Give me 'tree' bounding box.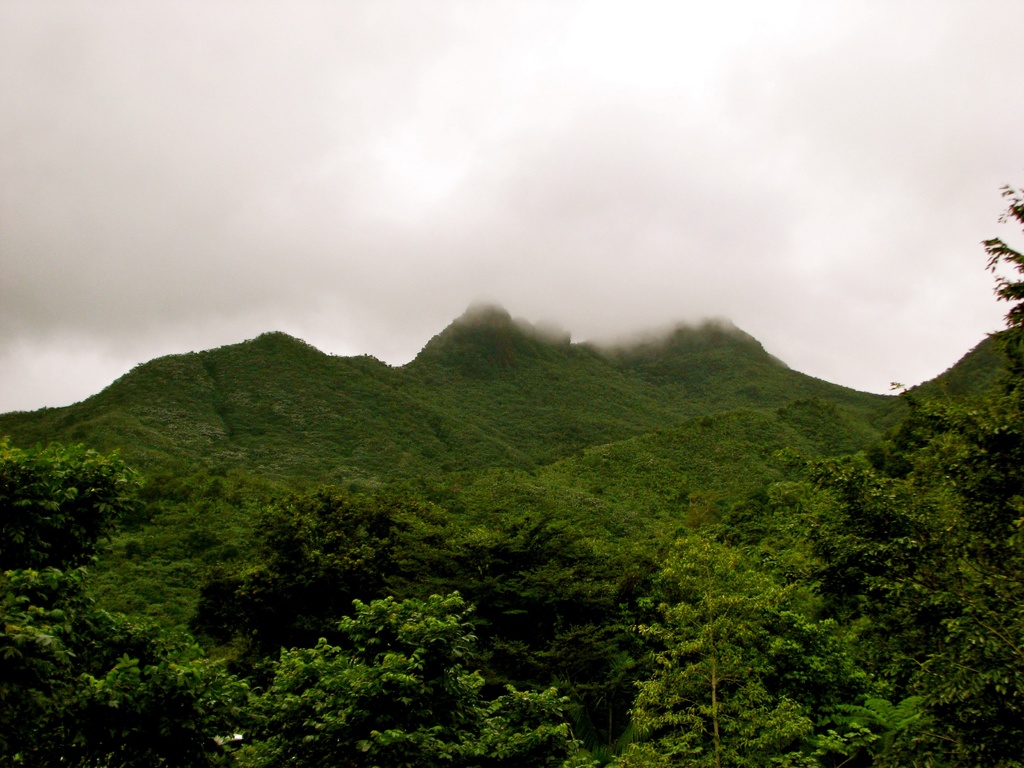
{"left": 972, "top": 177, "right": 1023, "bottom": 443}.
